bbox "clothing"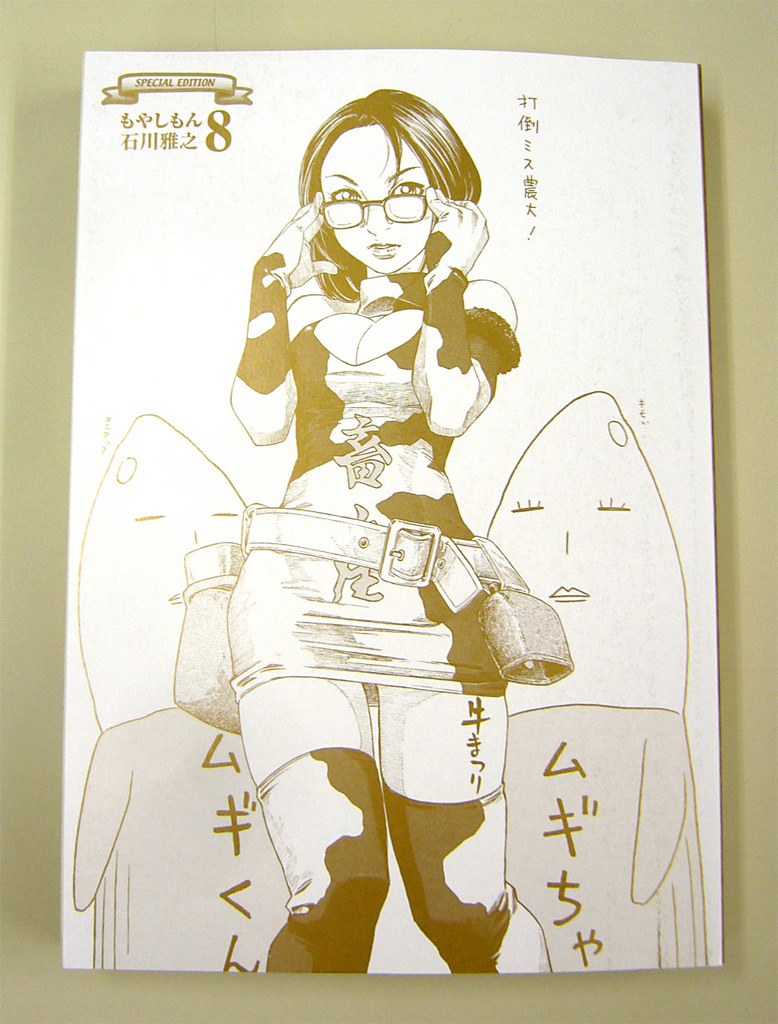
223:254:516:1014
